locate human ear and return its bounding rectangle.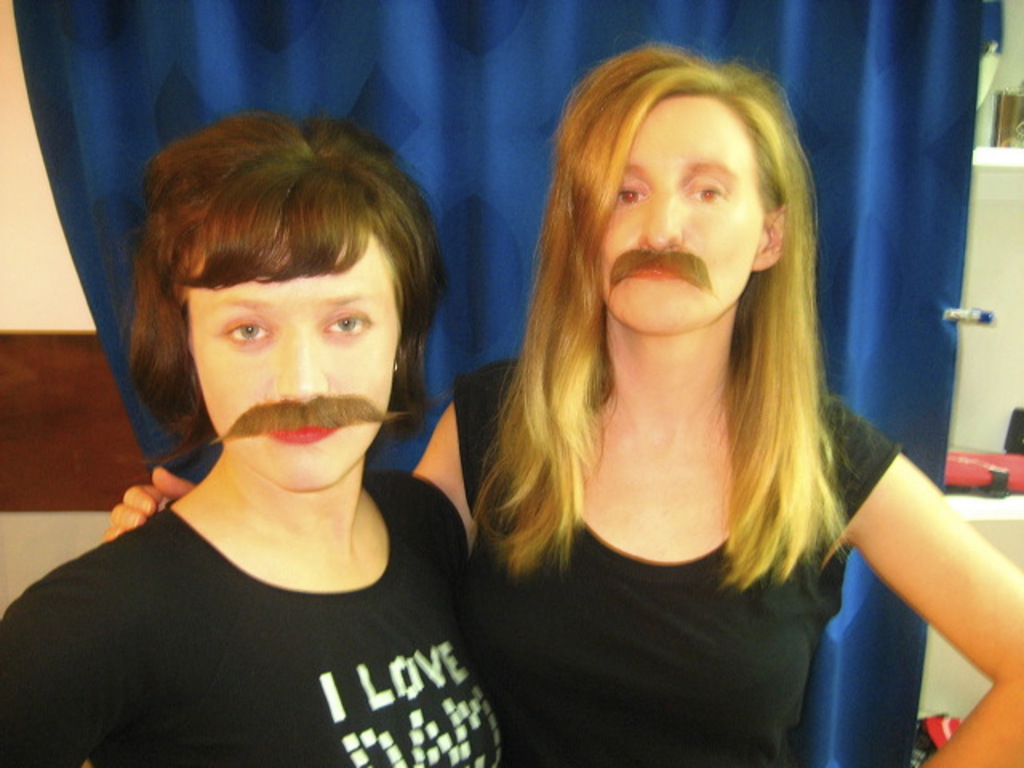
<box>750,203,787,275</box>.
